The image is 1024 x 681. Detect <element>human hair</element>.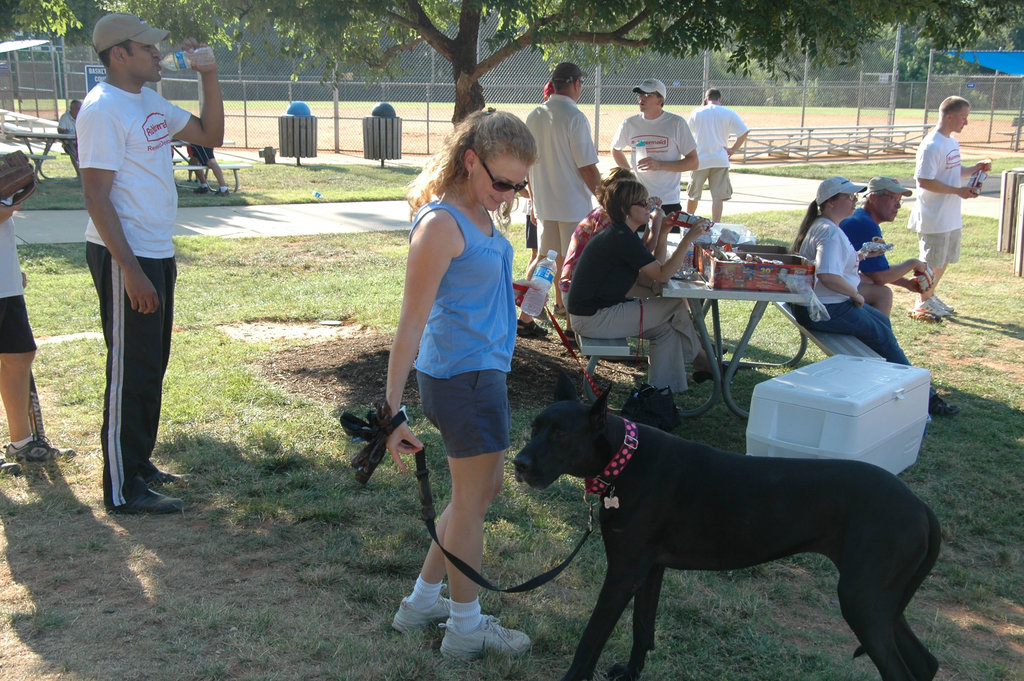
Detection: (x1=863, y1=188, x2=890, y2=204).
